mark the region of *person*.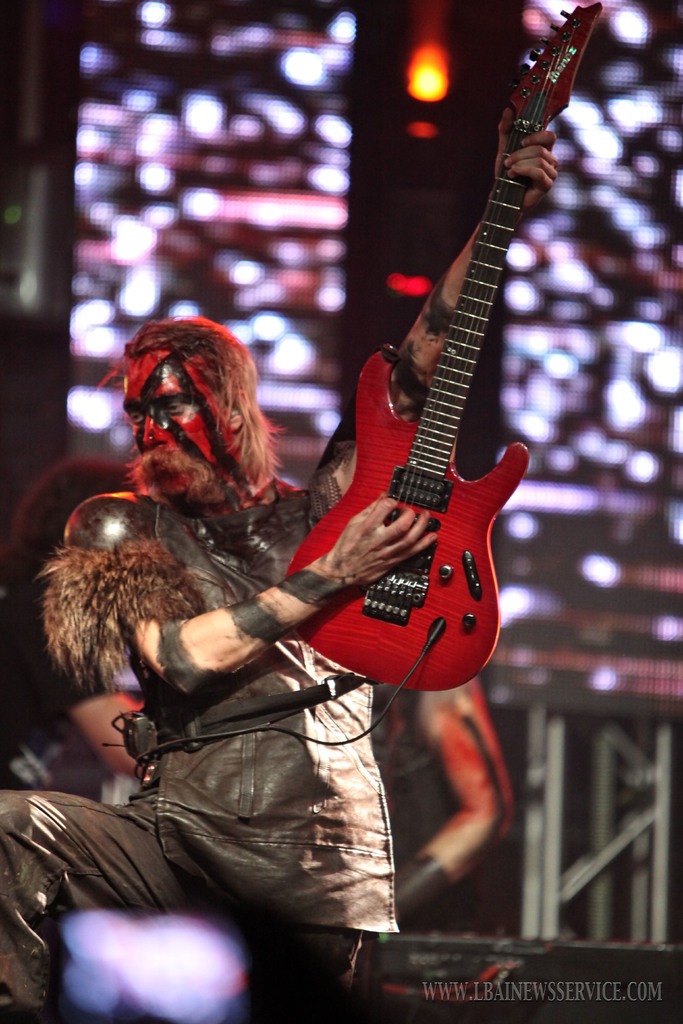
Region: l=0, t=129, r=557, b=1023.
